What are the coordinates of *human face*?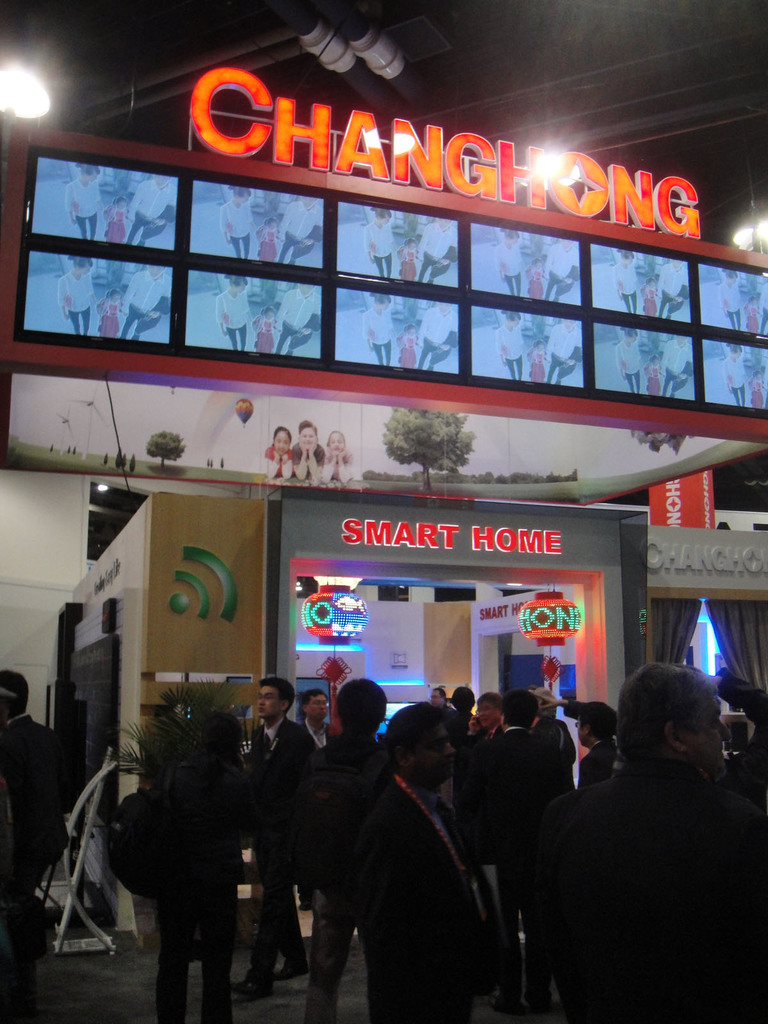
(300, 282, 314, 296).
